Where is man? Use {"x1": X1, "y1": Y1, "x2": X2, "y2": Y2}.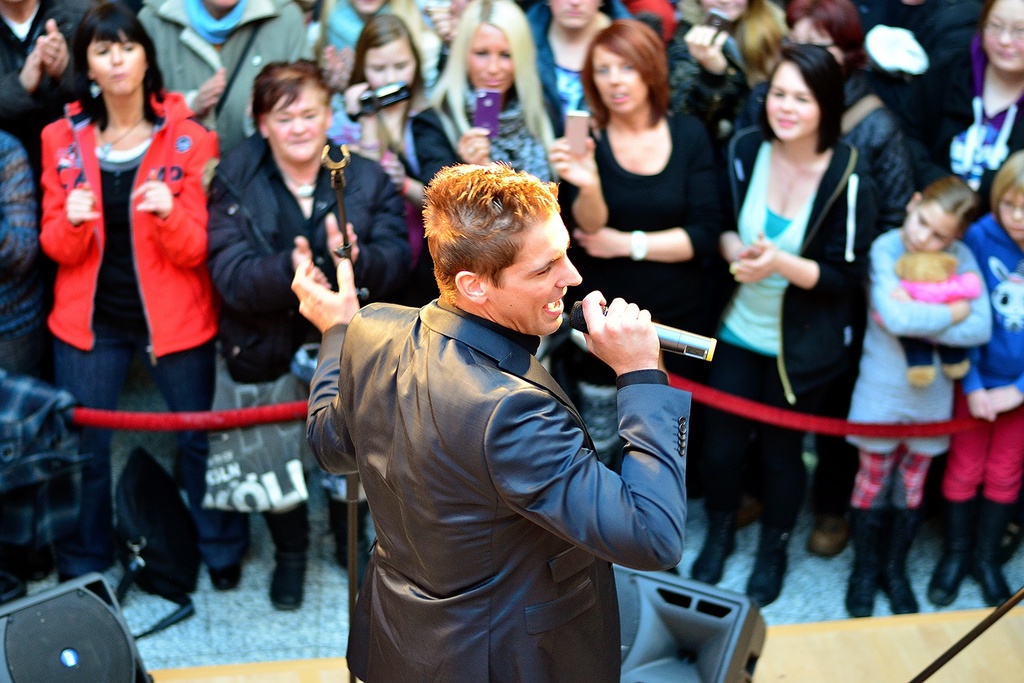
{"x1": 304, "y1": 90, "x2": 687, "y2": 682}.
